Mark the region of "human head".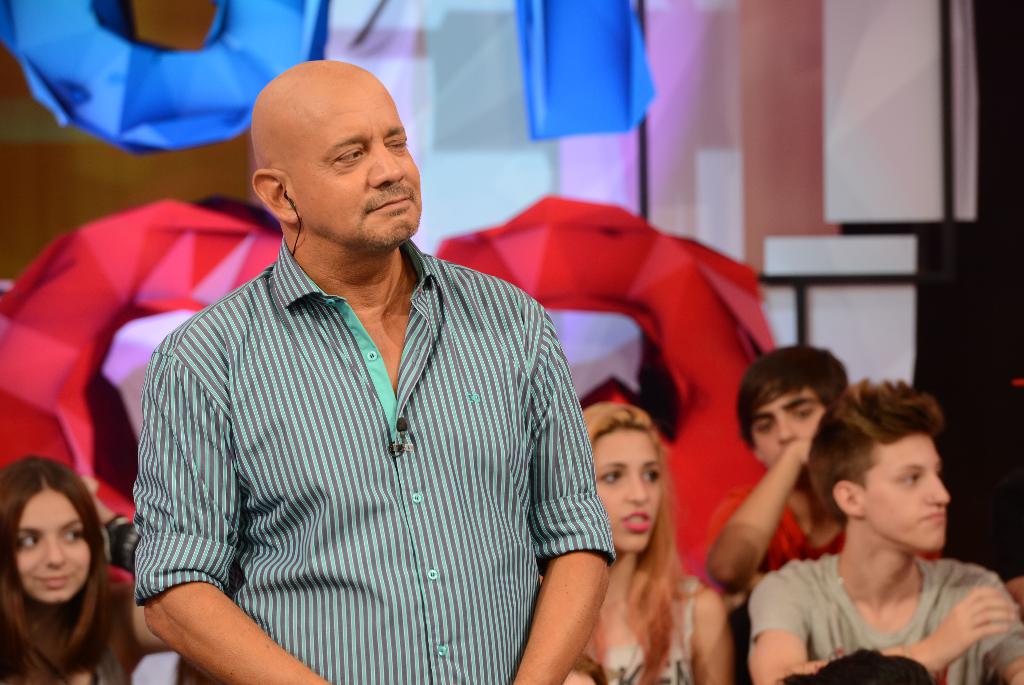
Region: 235,56,430,260.
